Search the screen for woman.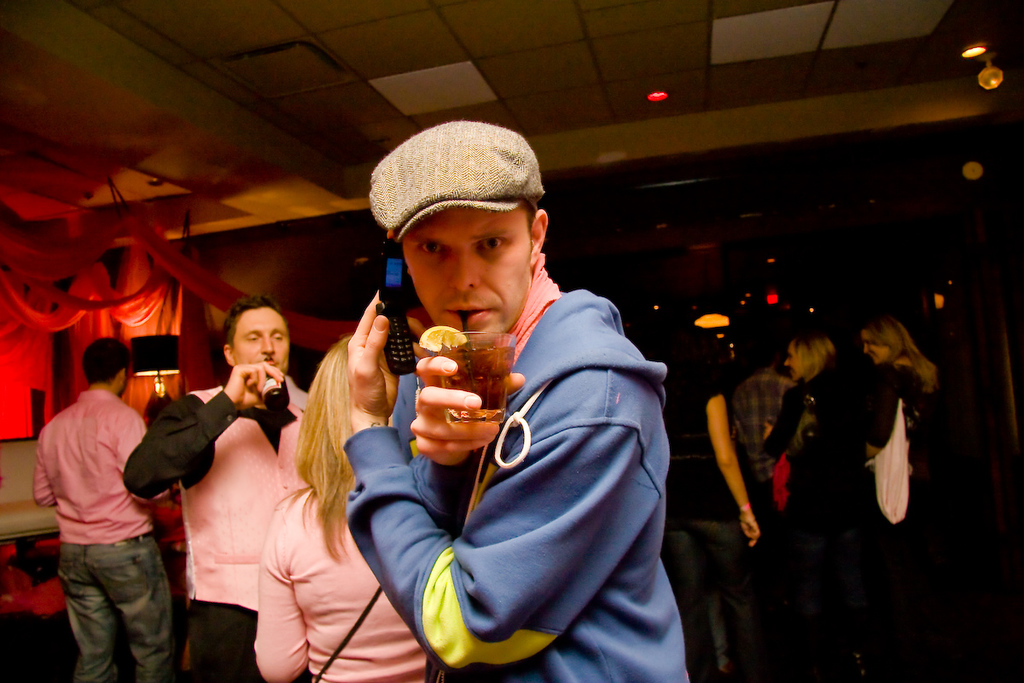
Found at select_region(742, 327, 876, 682).
